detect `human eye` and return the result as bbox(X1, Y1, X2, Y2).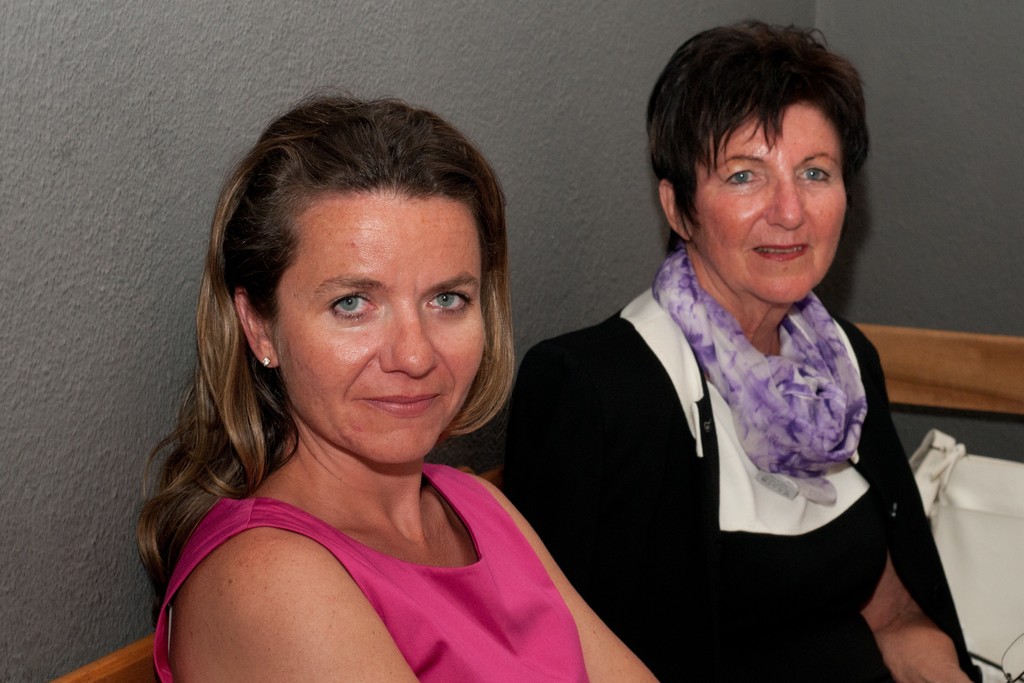
bbox(727, 165, 764, 185).
